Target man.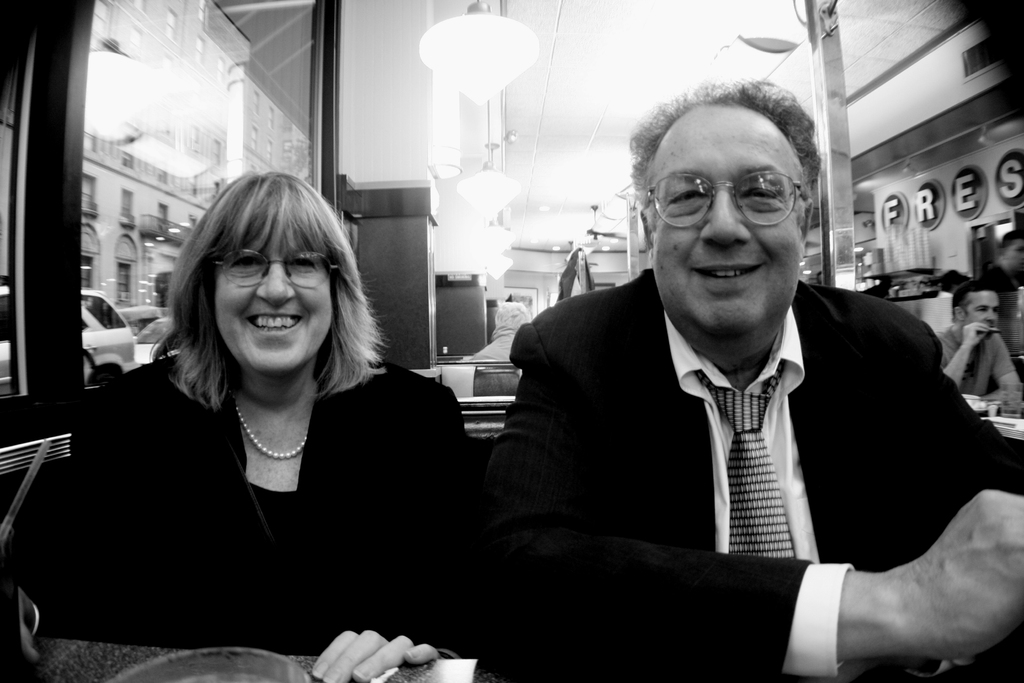
Target region: select_region(479, 76, 1023, 682).
